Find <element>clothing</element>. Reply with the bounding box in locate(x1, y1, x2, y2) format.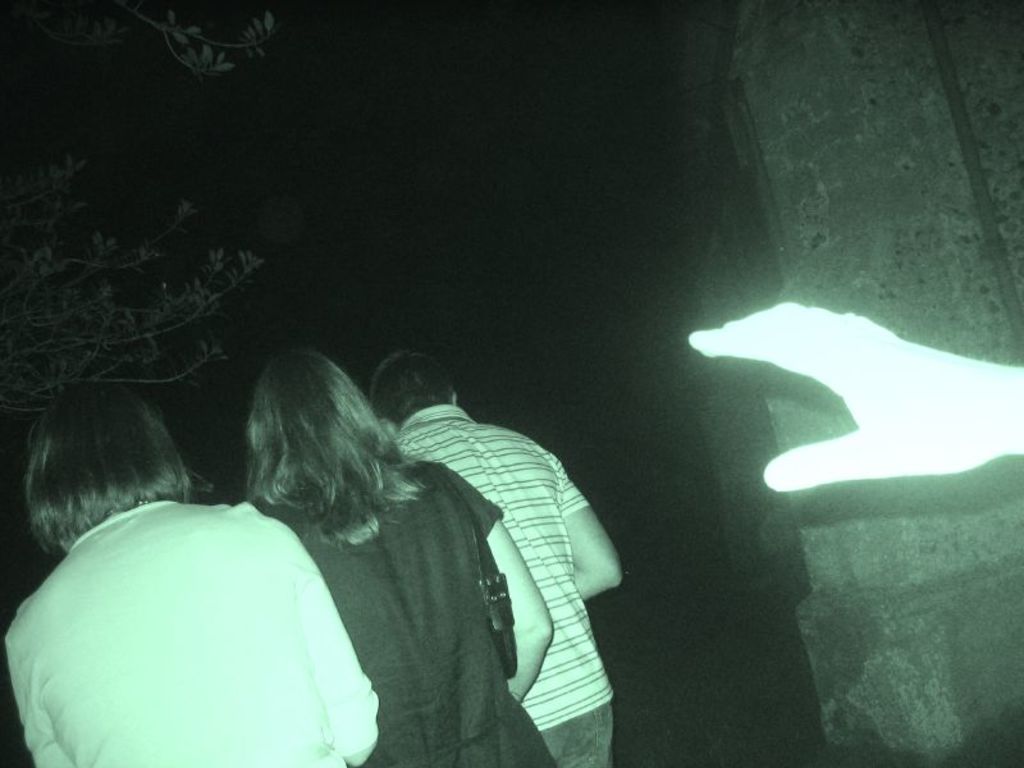
locate(232, 454, 602, 767).
